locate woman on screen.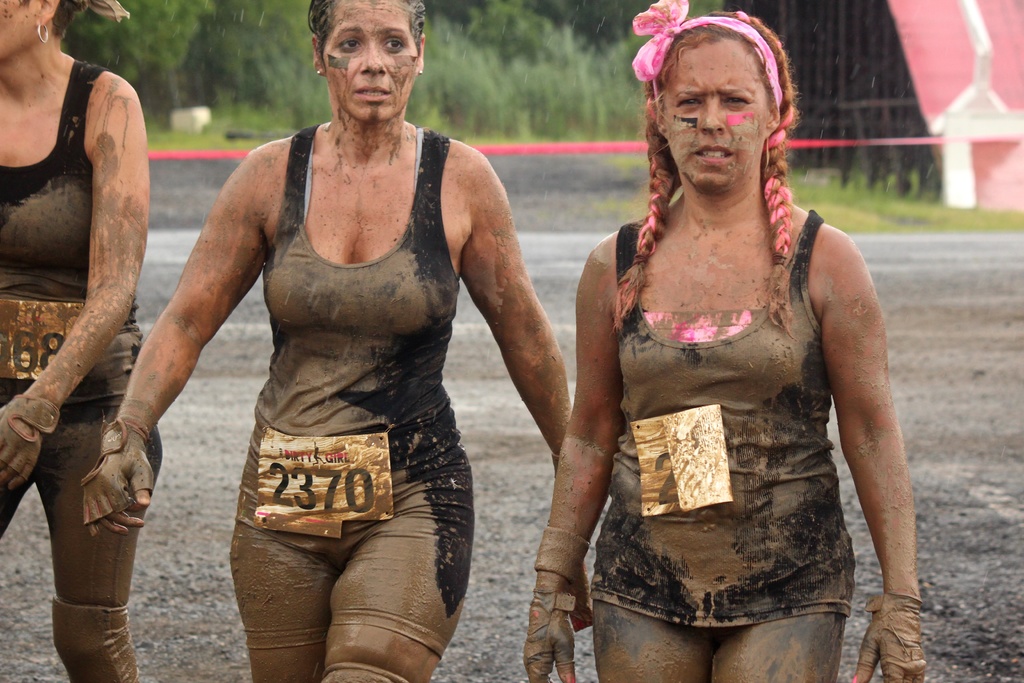
On screen at Rect(534, 17, 922, 666).
